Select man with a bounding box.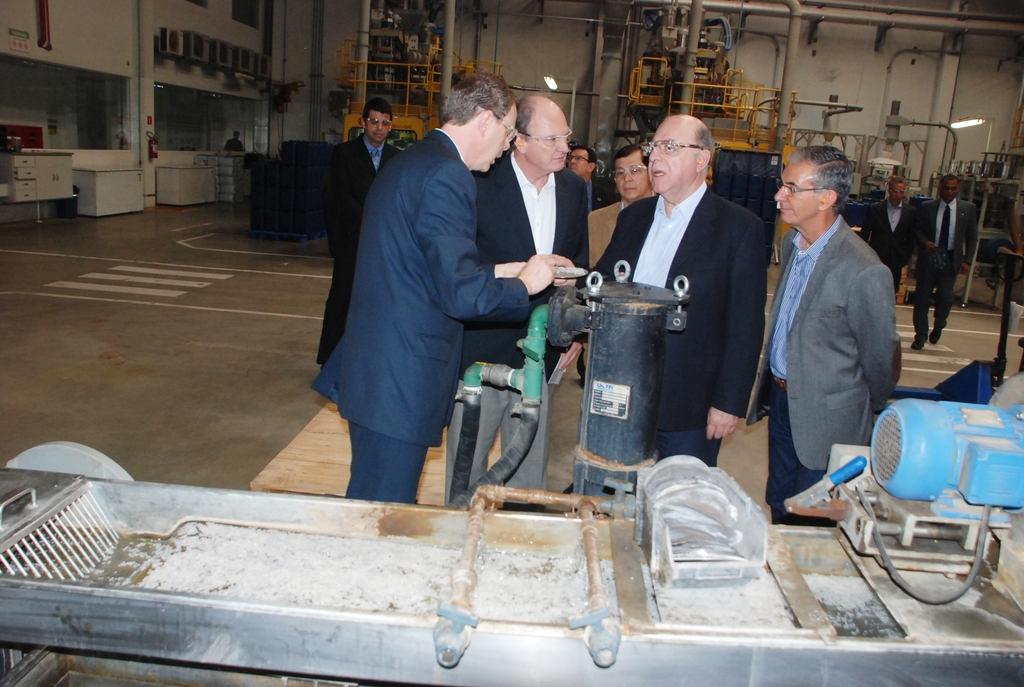
580,141,659,385.
